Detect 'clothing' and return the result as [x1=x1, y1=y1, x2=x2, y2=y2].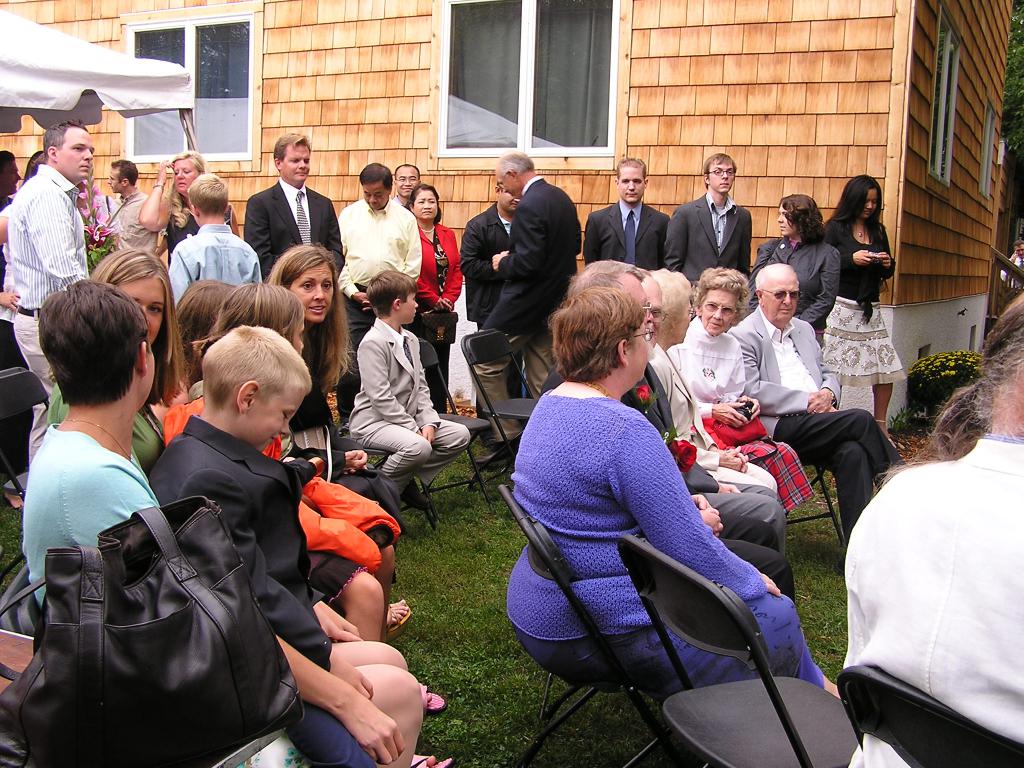
[x1=663, y1=180, x2=754, y2=278].
